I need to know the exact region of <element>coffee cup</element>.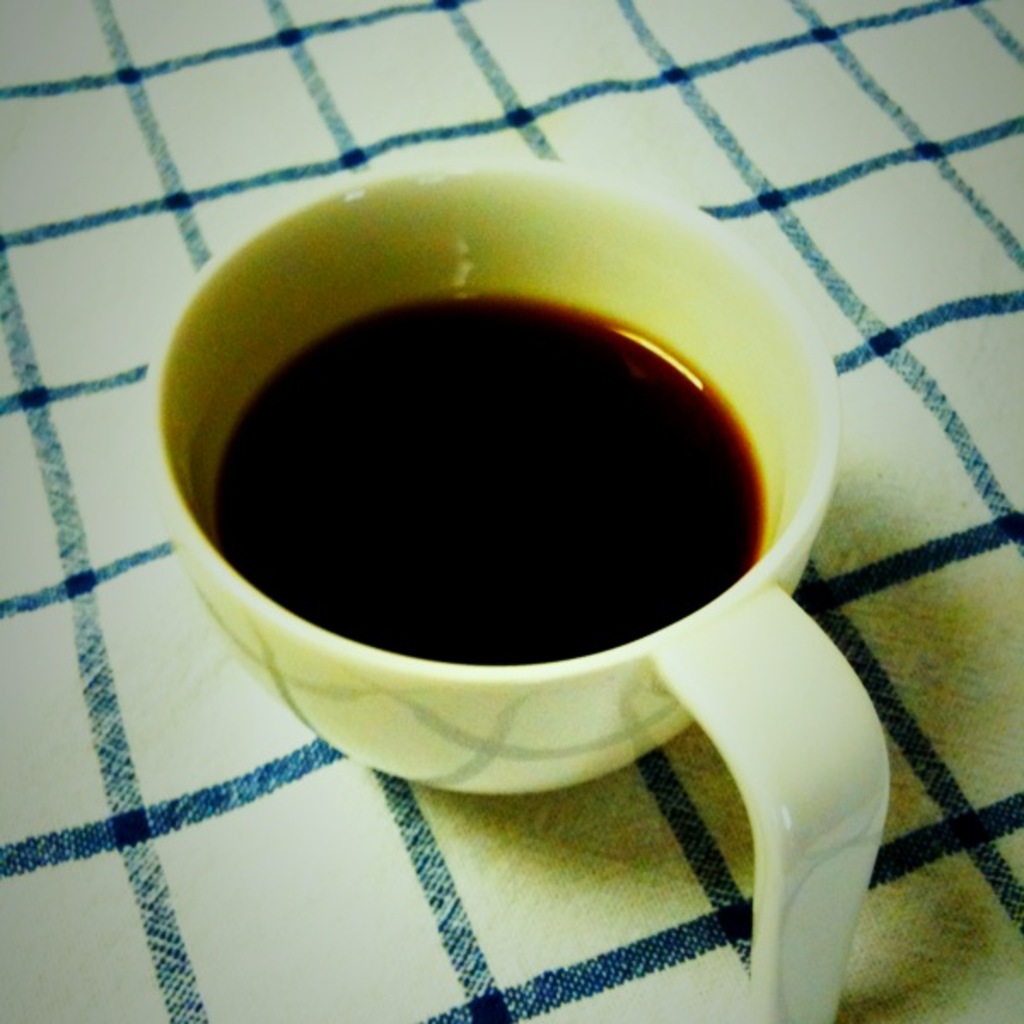
Region: x1=162, y1=155, x2=893, y2=1022.
